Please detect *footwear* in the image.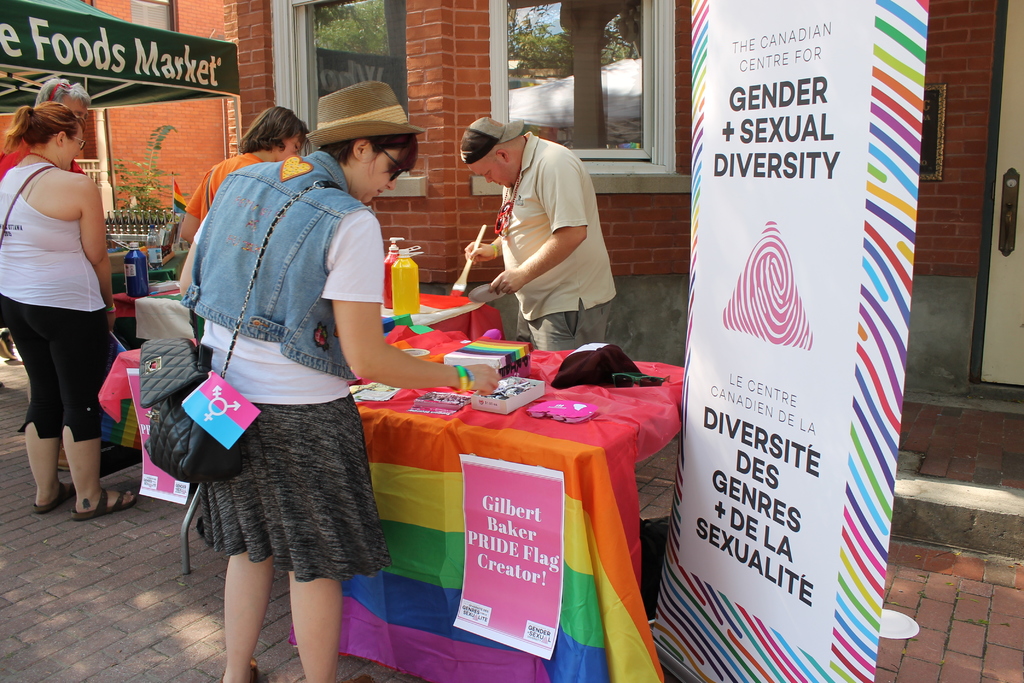
[219,660,255,682].
